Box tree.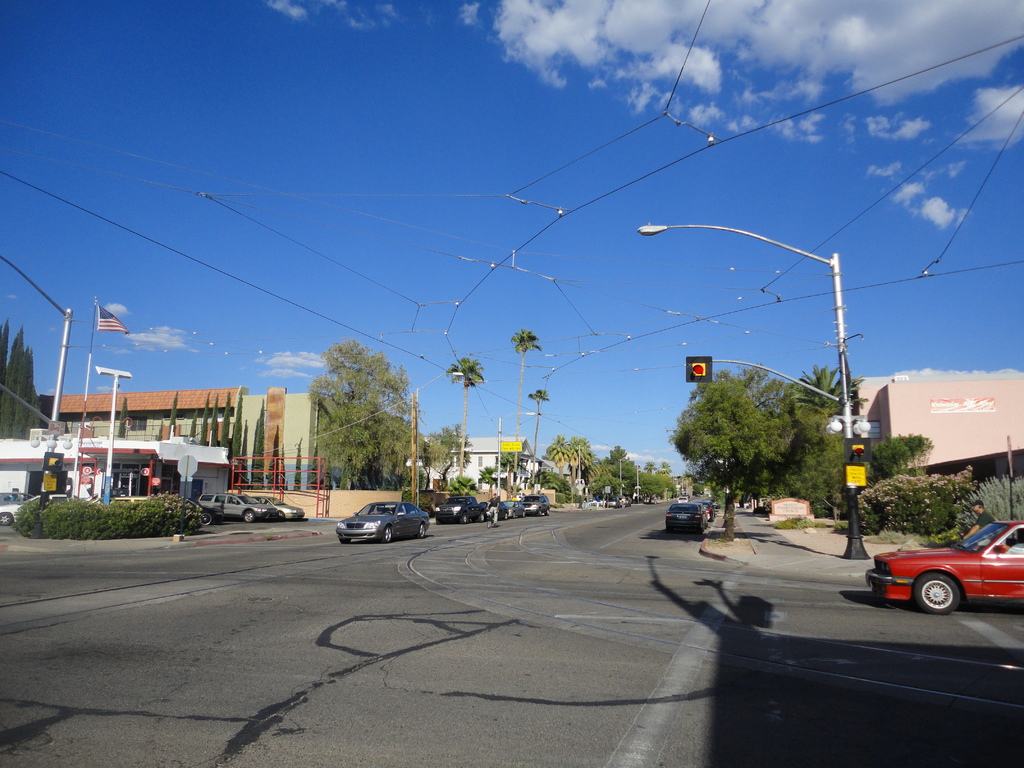
box=[292, 435, 305, 491].
